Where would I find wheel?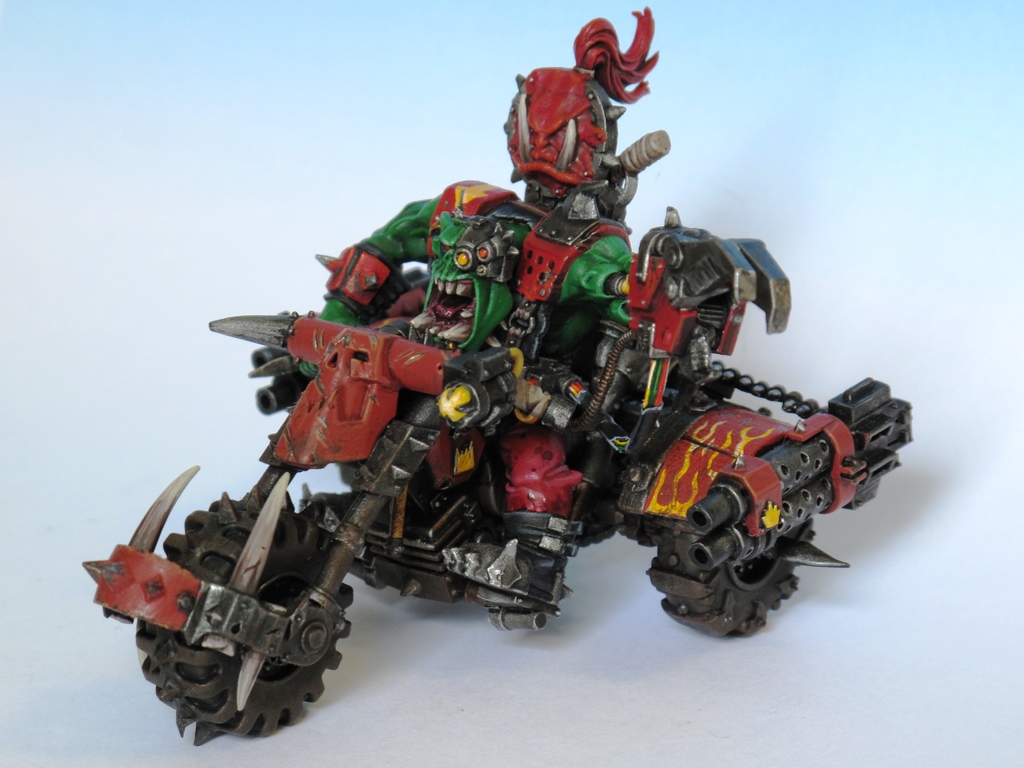
At [644,519,813,636].
